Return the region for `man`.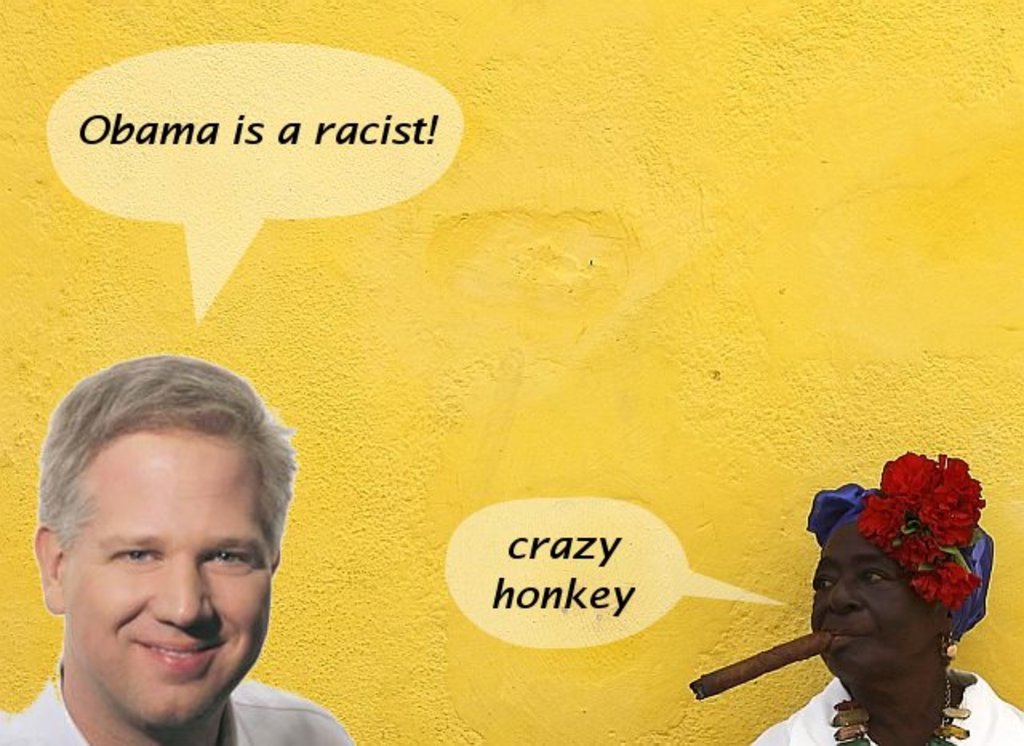
crop(3, 378, 370, 745).
